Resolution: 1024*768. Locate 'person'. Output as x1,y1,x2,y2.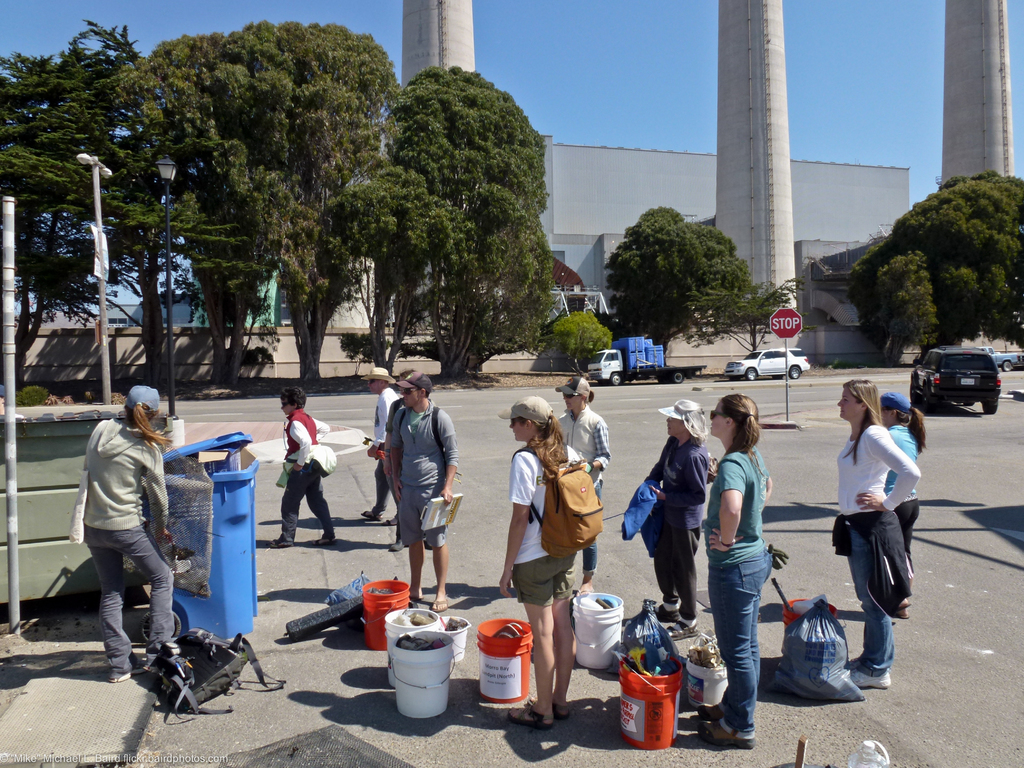
881,389,922,620.
